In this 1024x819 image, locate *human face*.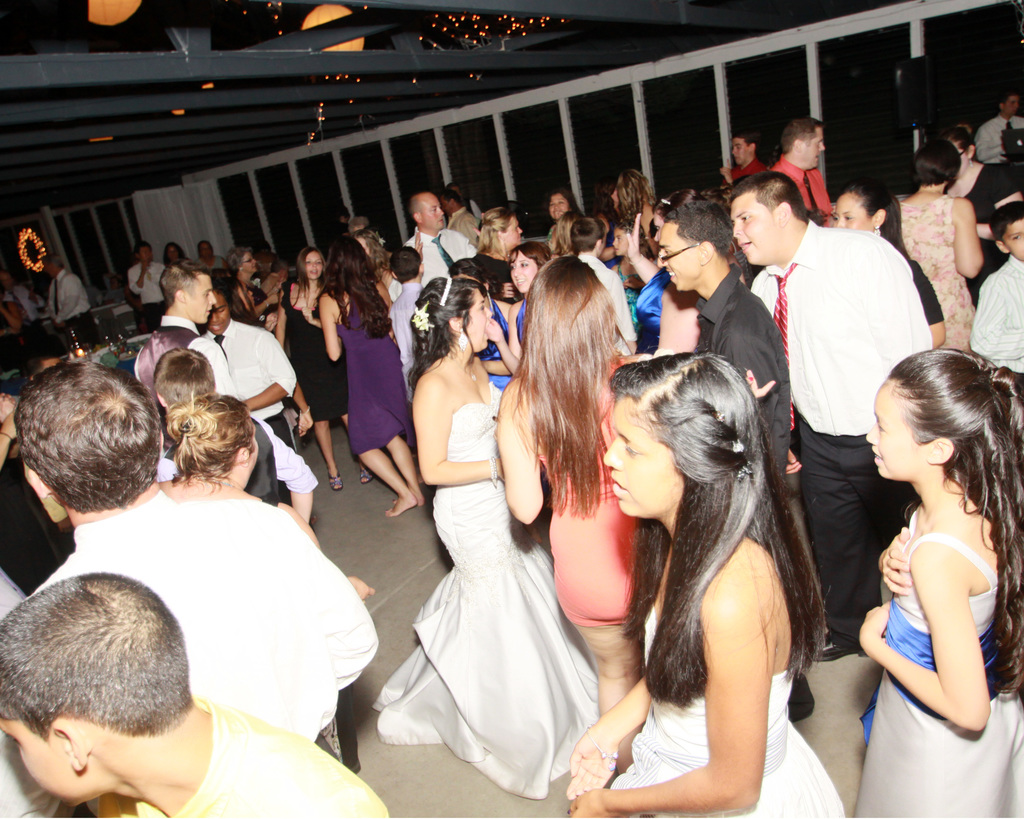
Bounding box: rect(806, 134, 827, 169).
